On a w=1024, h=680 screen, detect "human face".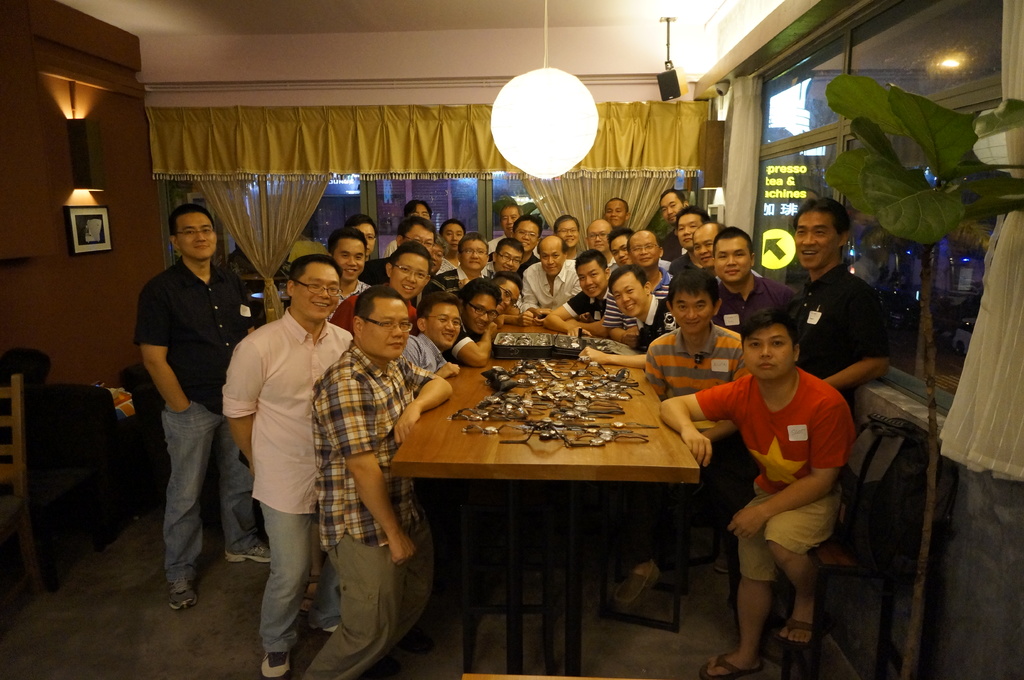
(463,293,500,335).
